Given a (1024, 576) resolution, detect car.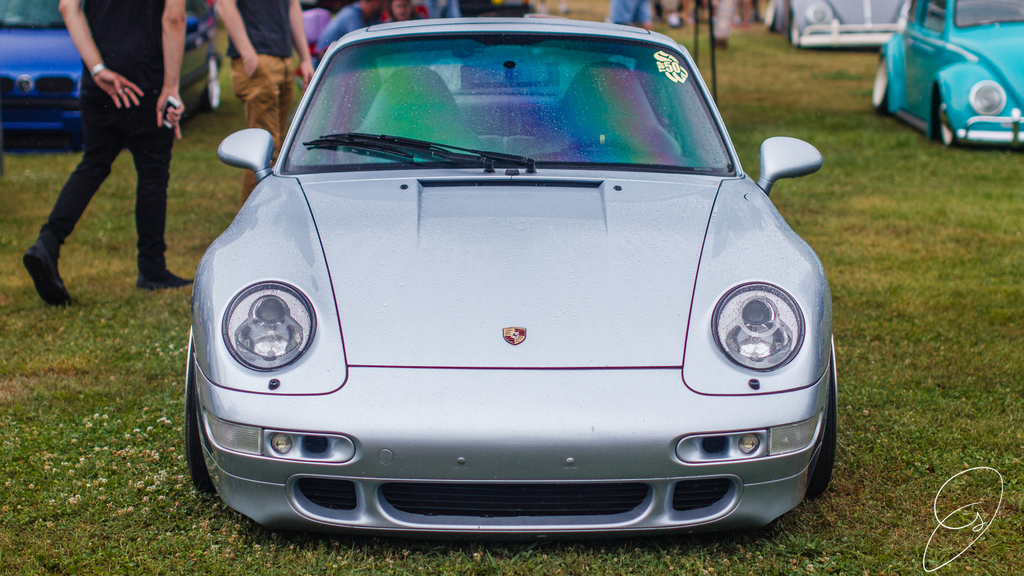
rect(760, 0, 914, 47).
